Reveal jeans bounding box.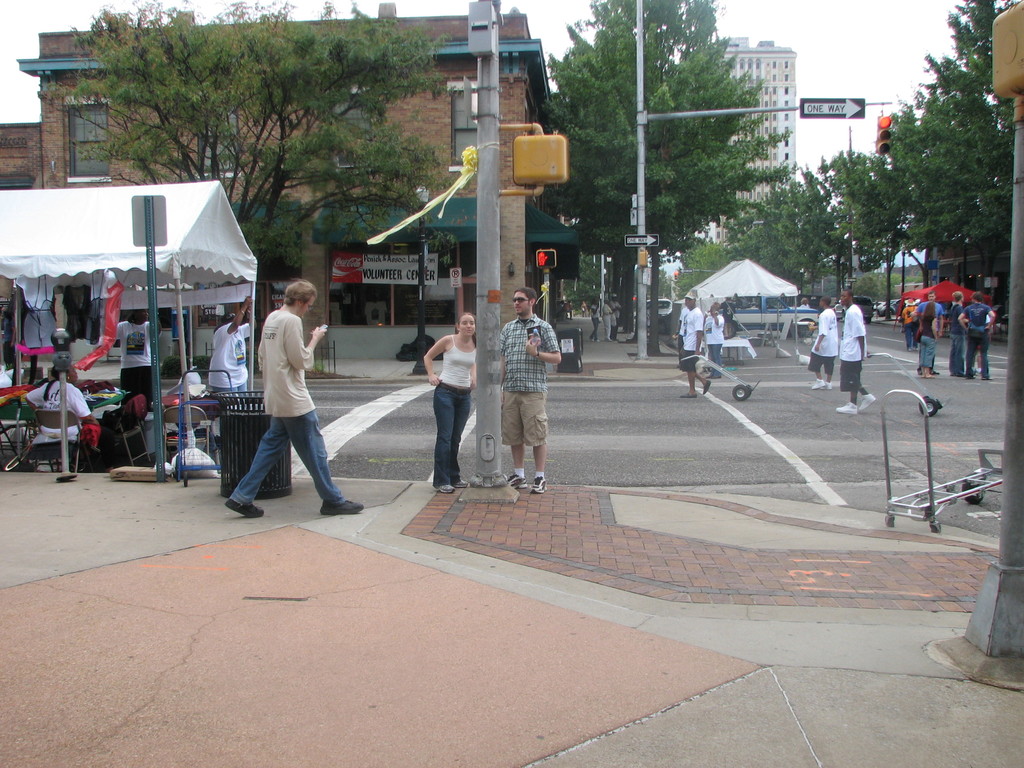
Revealed: x1=434 y1=384 x2=472 y2=488.
